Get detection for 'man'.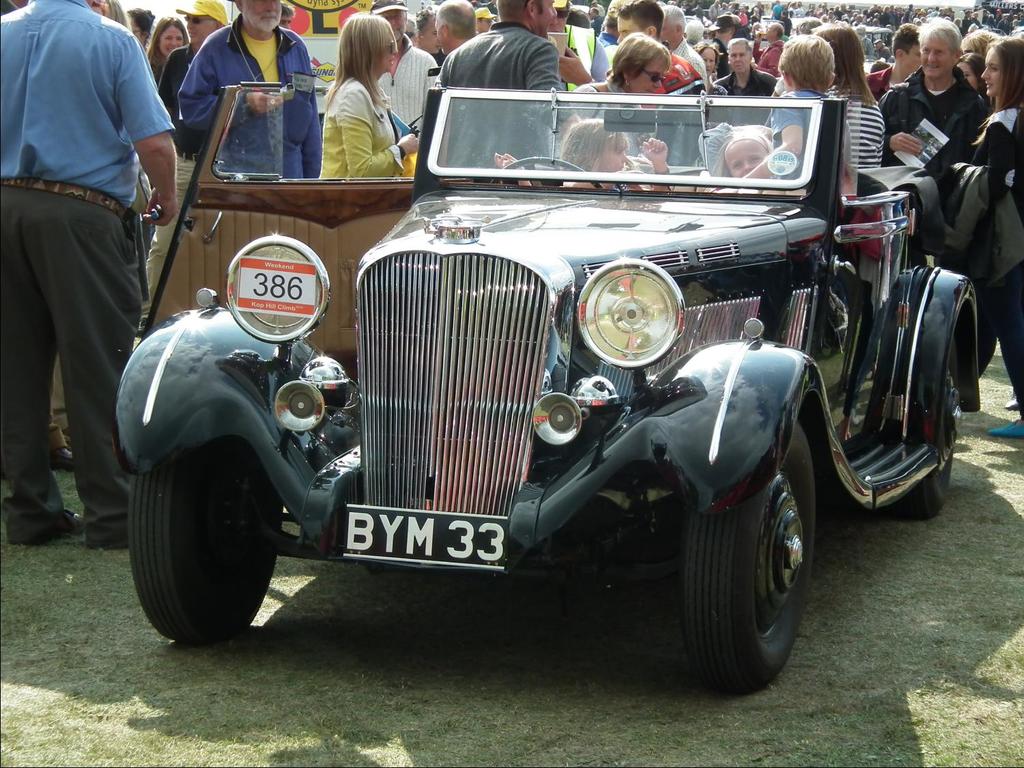
Detection: (left=147, top=0, right=236, bottom=329).
